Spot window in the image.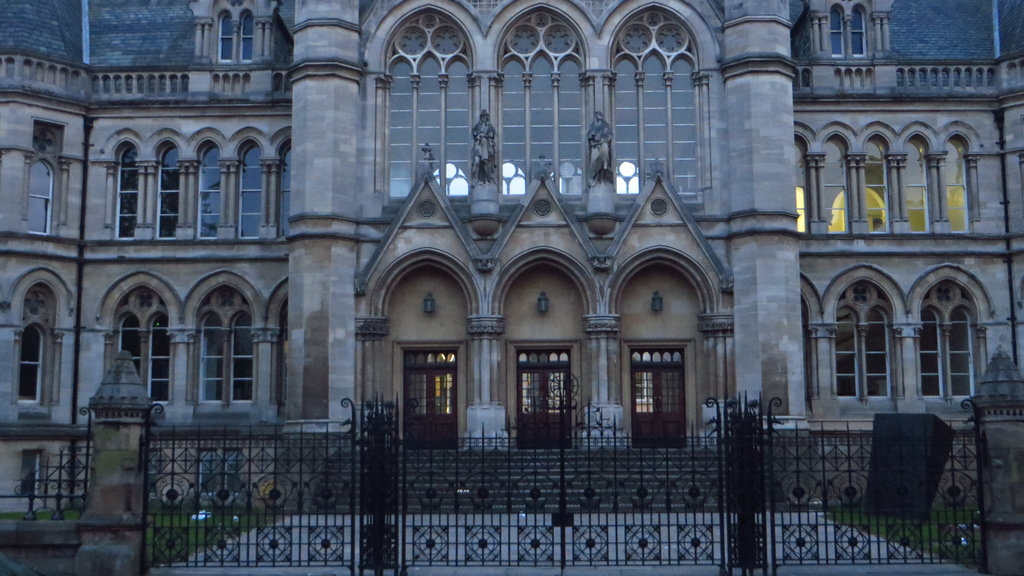
window found at <region>947, 136, 977, 233</region>.
